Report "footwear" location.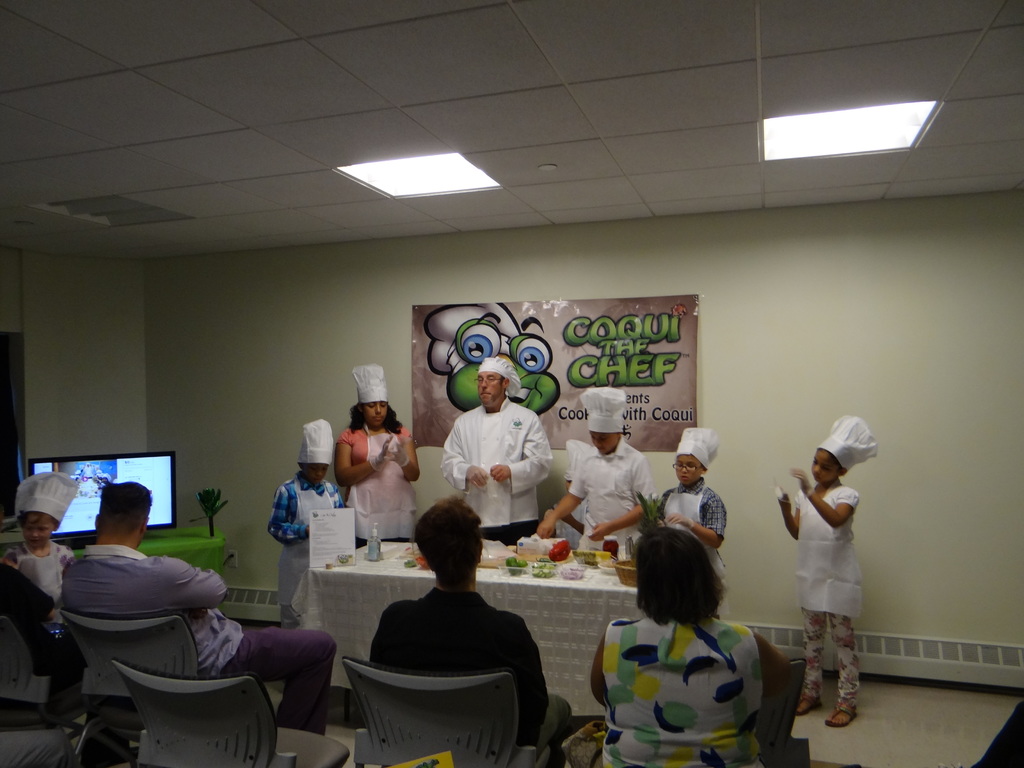
Report: (left=824, top=705, right=856, bottom=727).
